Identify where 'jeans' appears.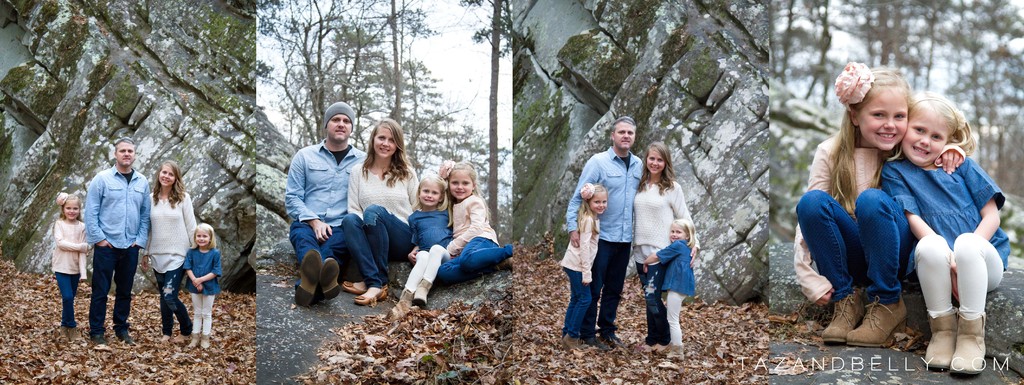
Appears at bbox=(155, 265, 195, 336).
